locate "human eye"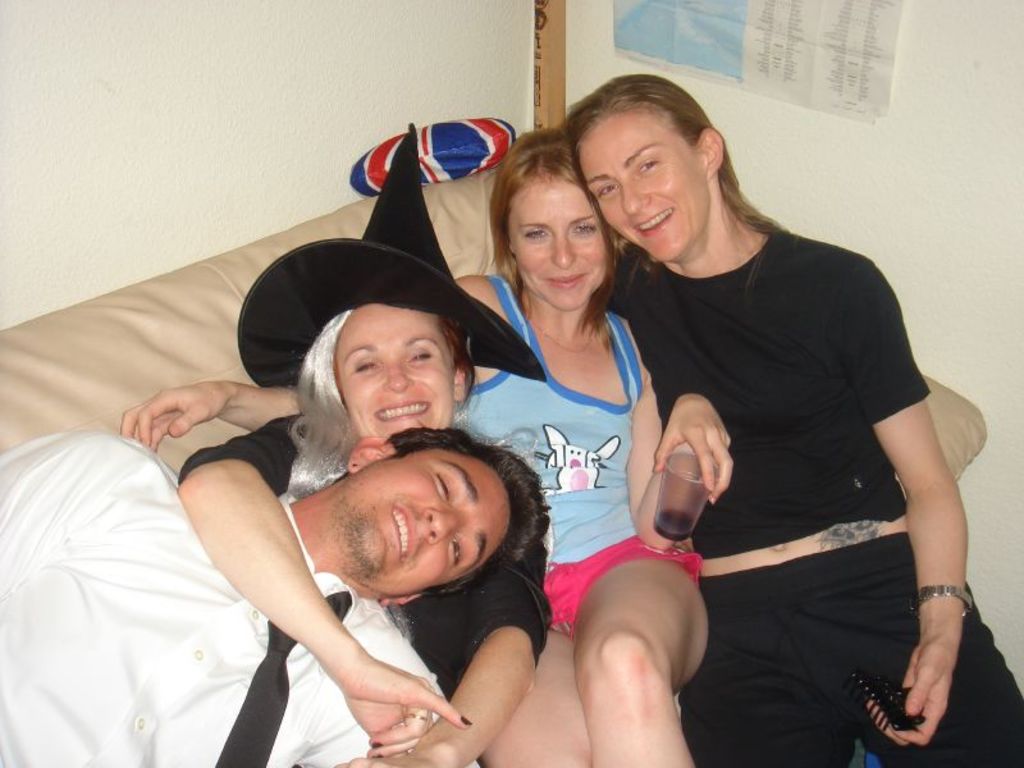
x1=570, y1=218, x2=596, y2=236
